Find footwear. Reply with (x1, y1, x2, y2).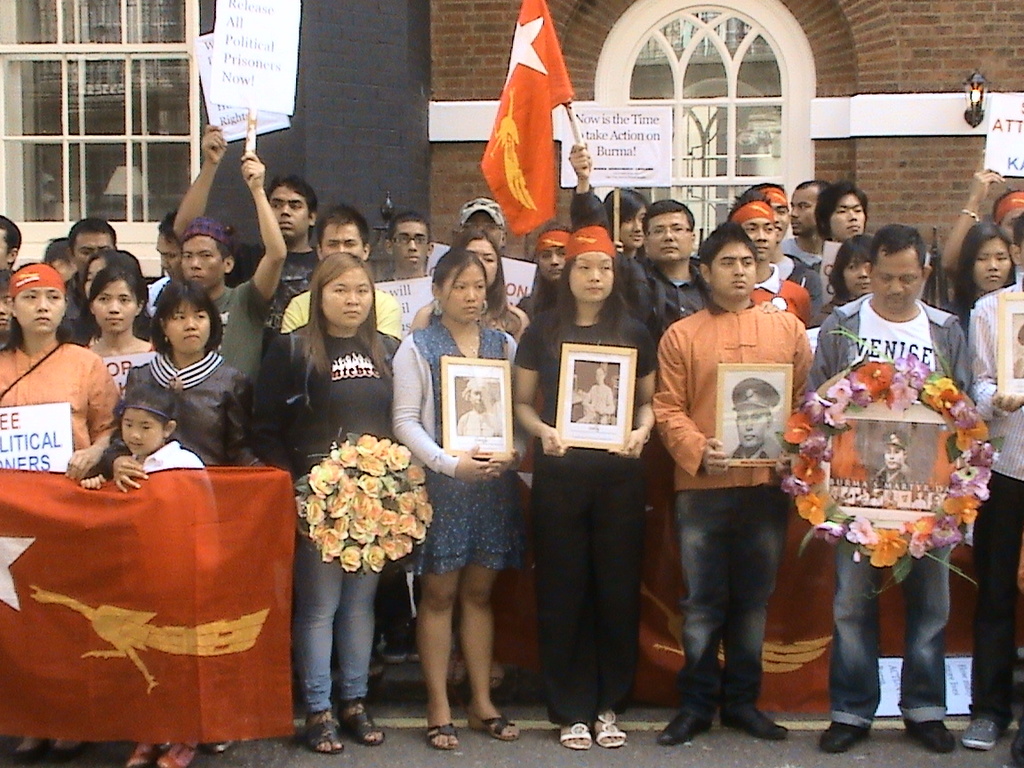
(562, 714, 588, 749).
